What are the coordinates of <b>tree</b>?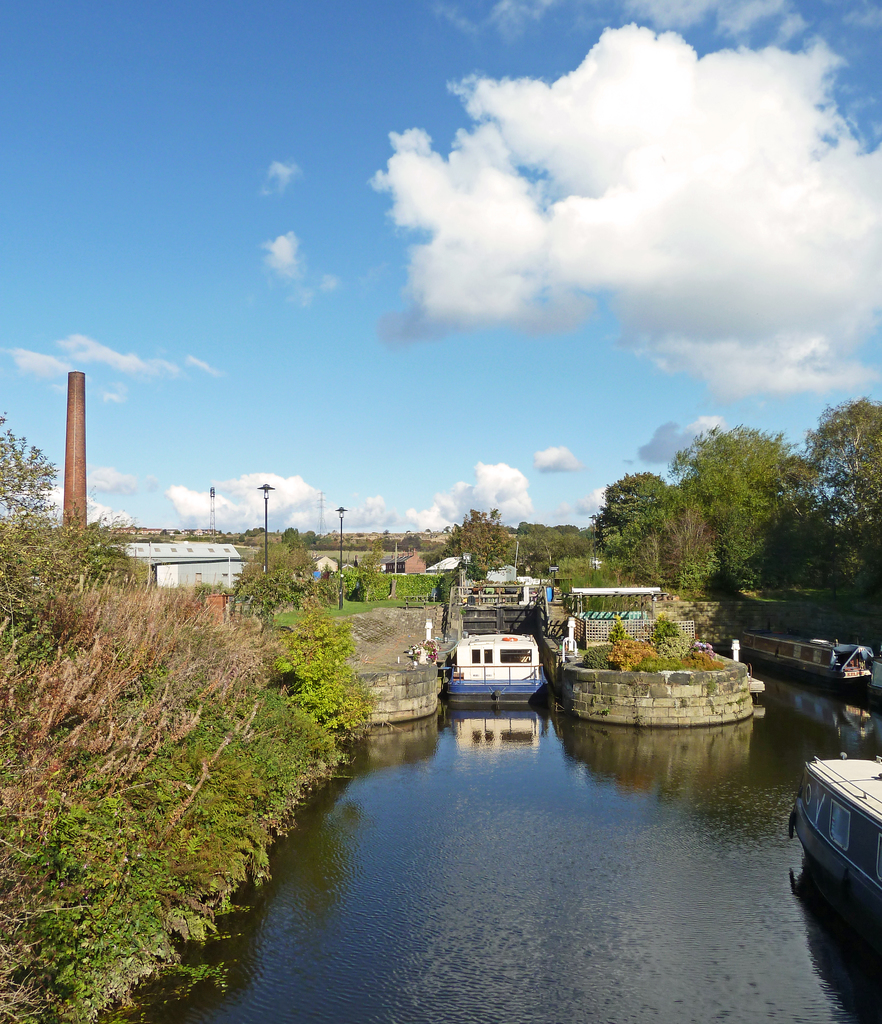
x1=439 y1=502 x2=528 y2=579.
